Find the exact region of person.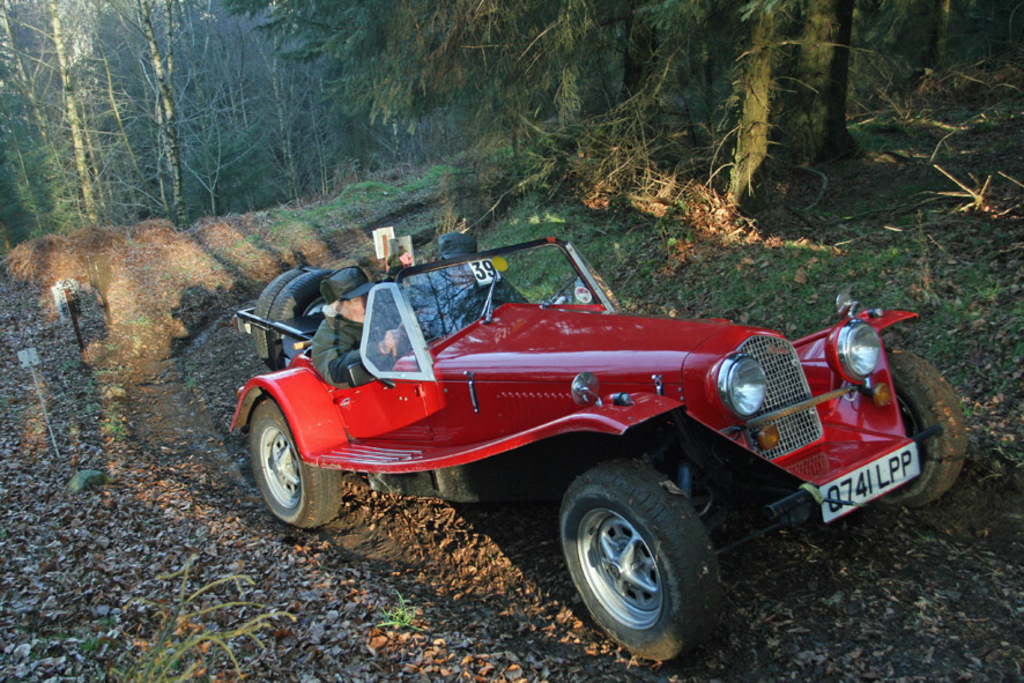
Exact region: <bbox>311, 260, 410, 385</bbox>.
